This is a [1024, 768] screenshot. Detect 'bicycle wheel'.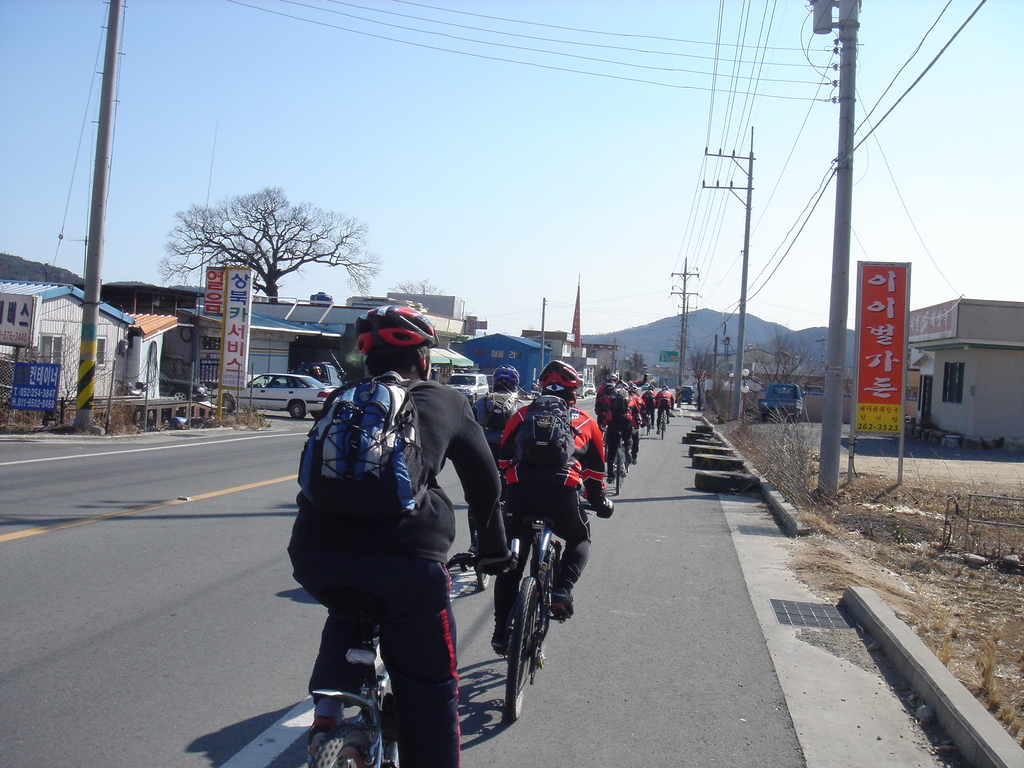
<box>659,415,666,439</box>.
